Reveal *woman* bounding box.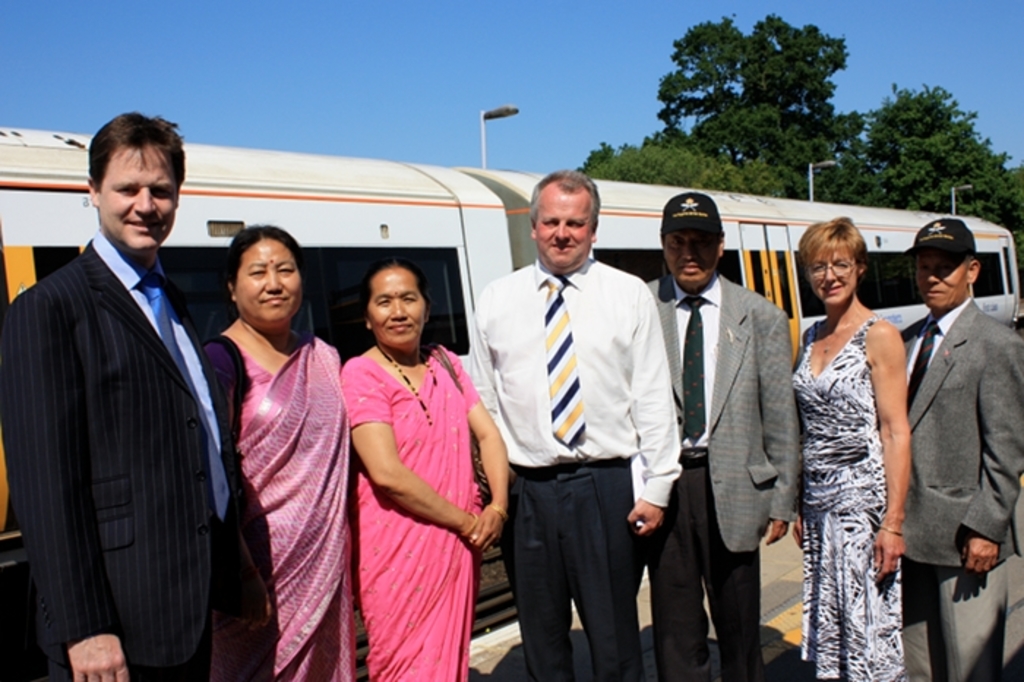
Revealed: {"left": 331, "top": 255, "right": 511, "bottom": 681}.
